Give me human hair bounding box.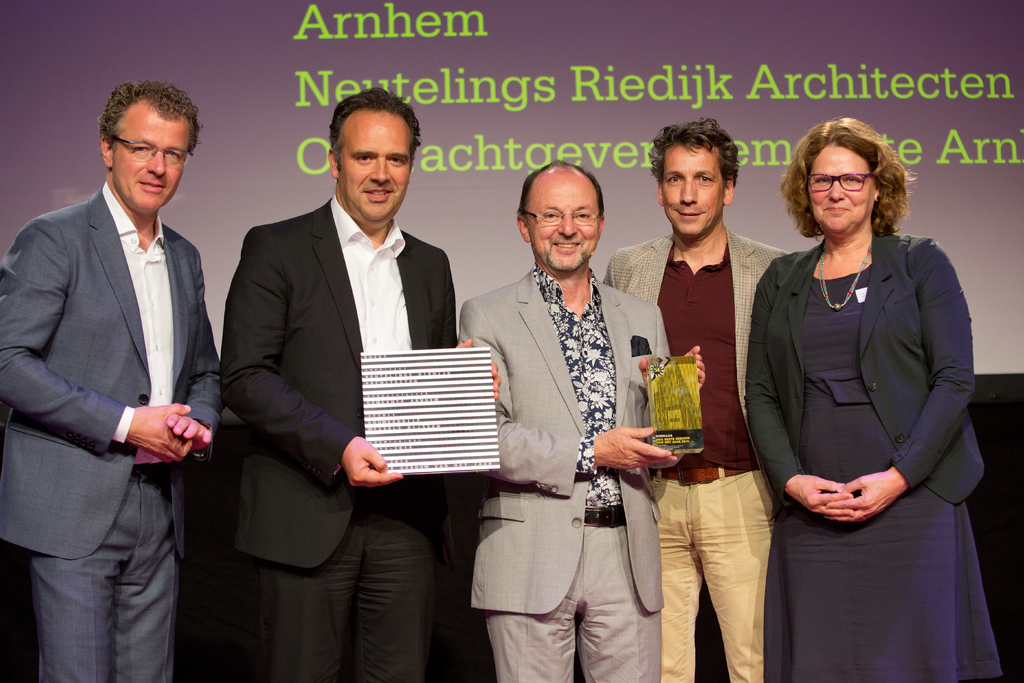
box=[520, 163, 608, 215].
